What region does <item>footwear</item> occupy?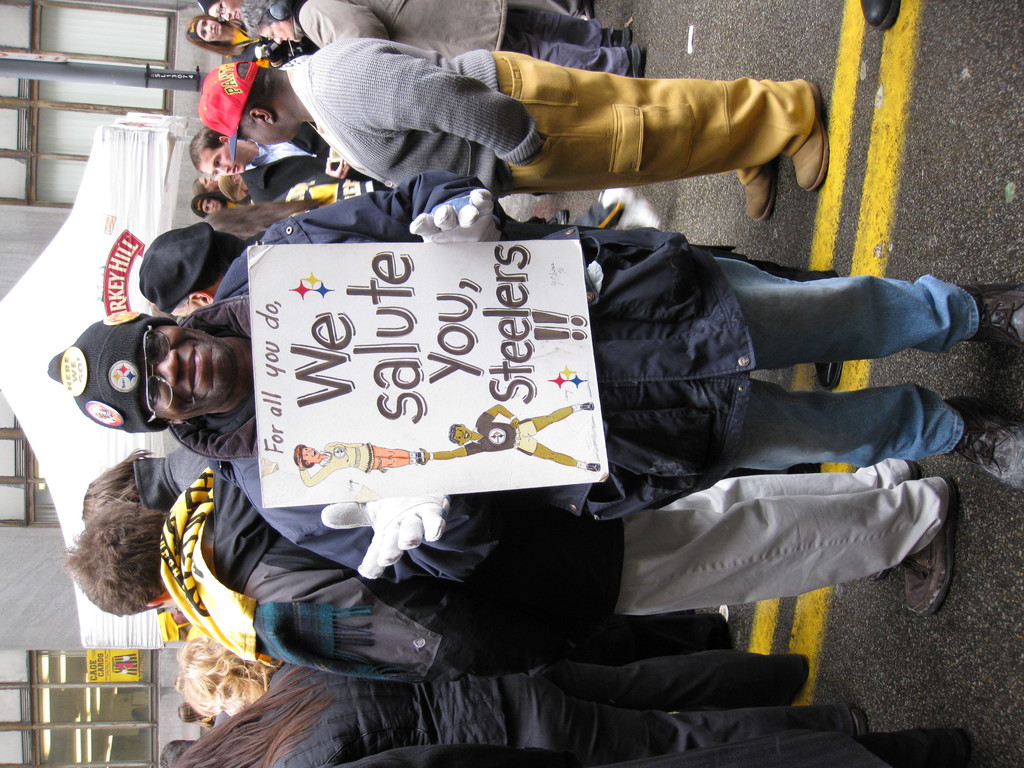
[575, 400, 598, 413].
